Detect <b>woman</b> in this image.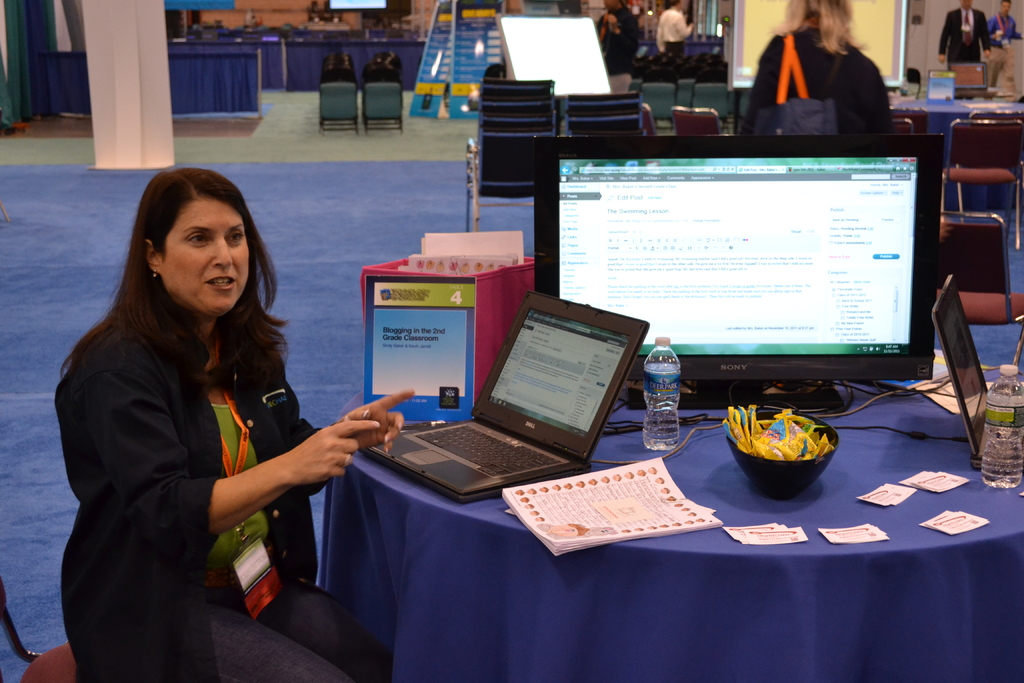
Detection: locate(52, 158, 420, 682).
